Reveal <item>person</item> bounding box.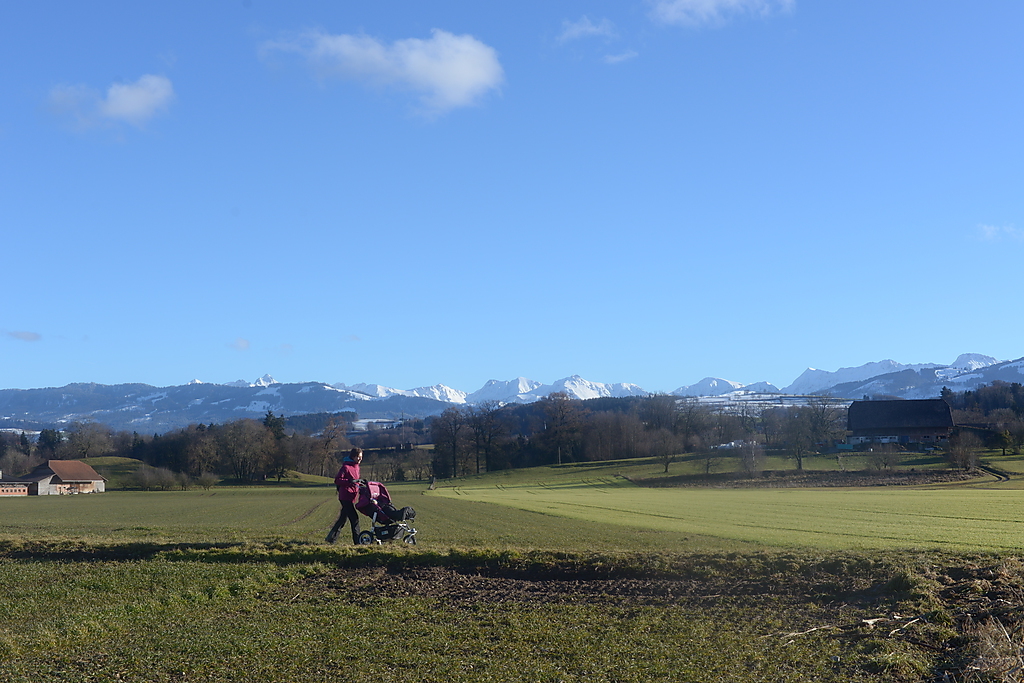
Revealed: 324 447 362 544.
